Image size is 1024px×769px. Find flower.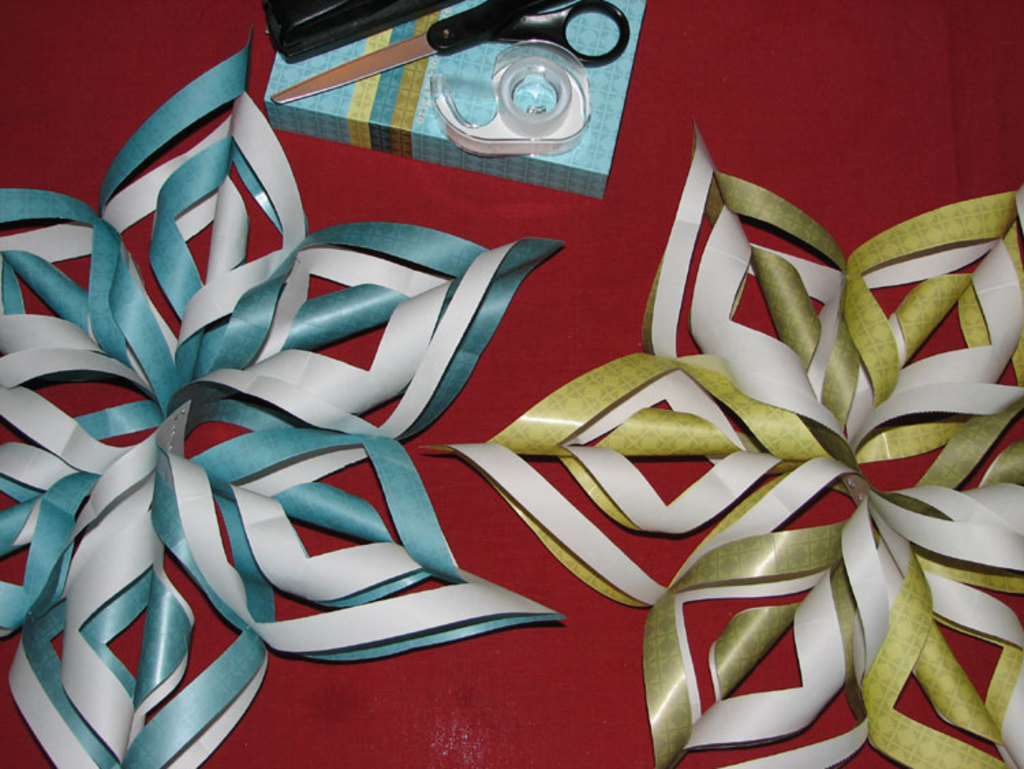
[0, 27, 564, 768].
